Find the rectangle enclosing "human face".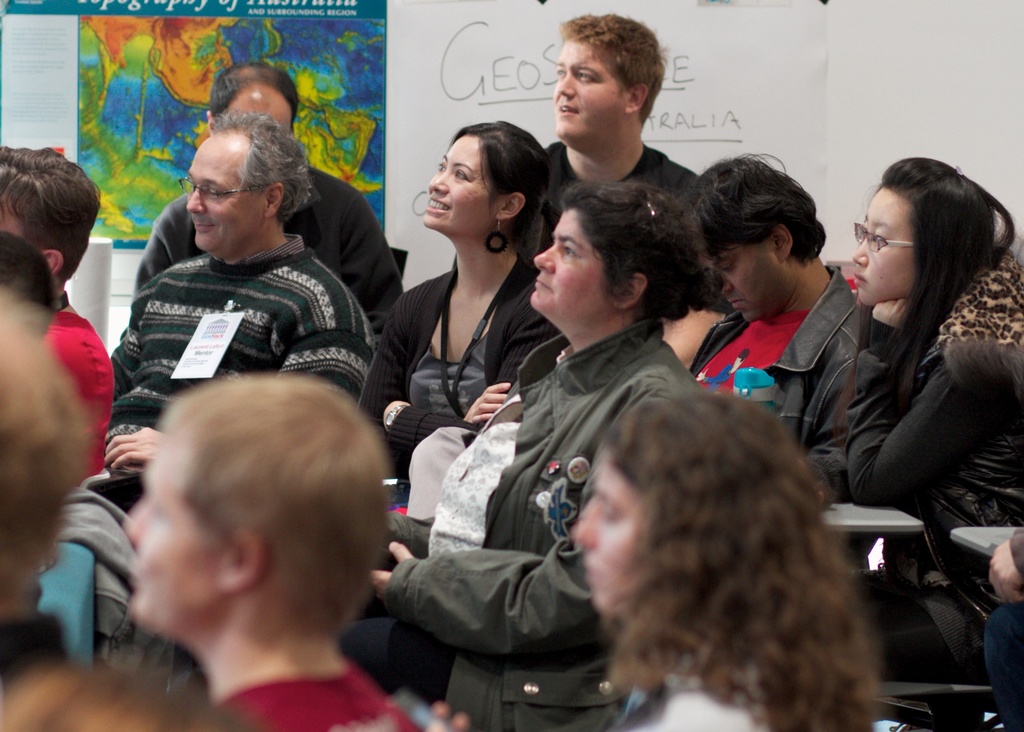
bbox(702, 241, 798, 323).
